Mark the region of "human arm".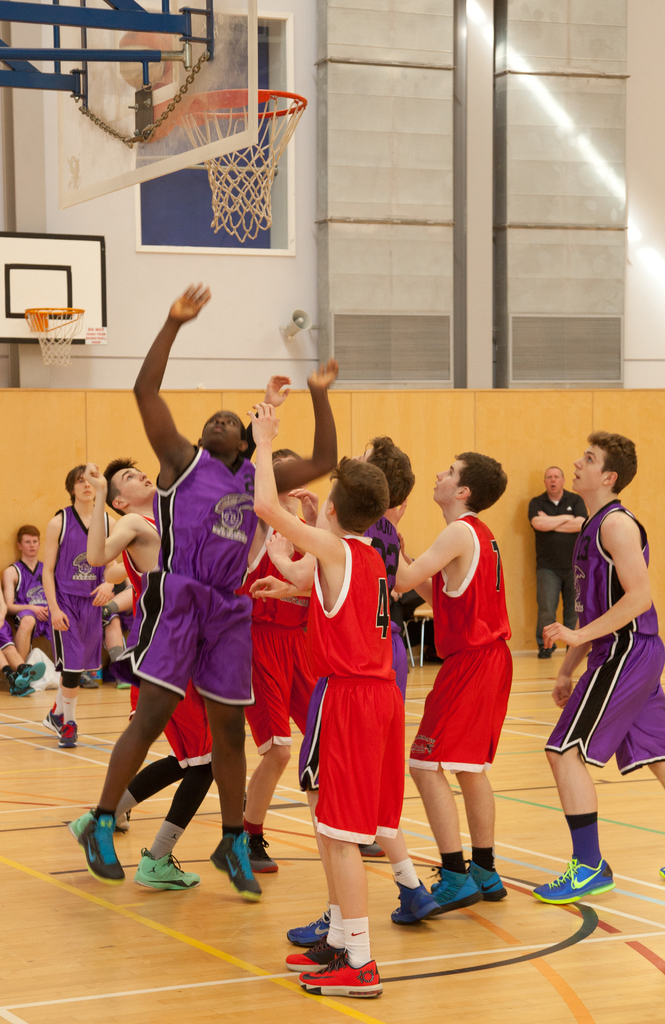
Region: [left=530, top=495, right=572, bottom=532].
